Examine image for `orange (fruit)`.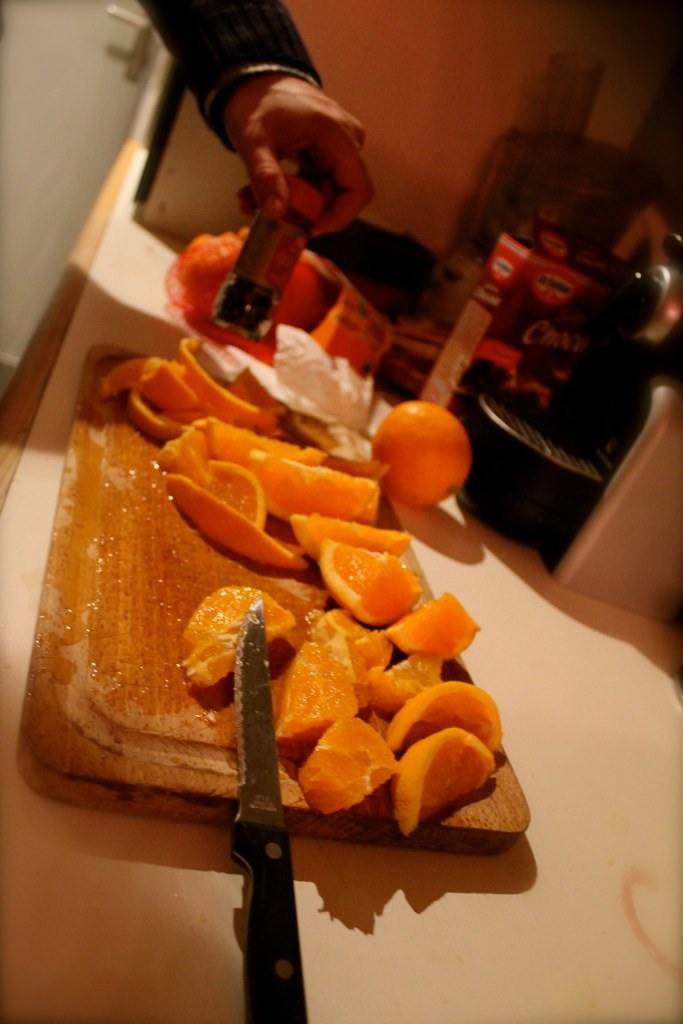
Examination result: box=[311, 542, 416, 615].
